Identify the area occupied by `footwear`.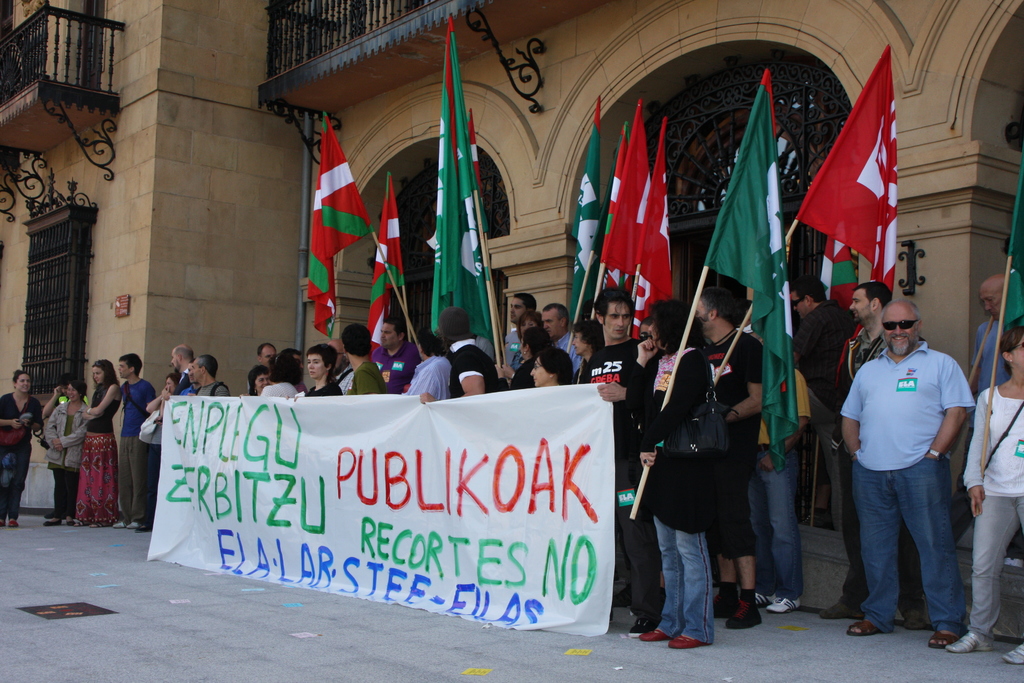
Area: {"x1": 930, "y1": 627, "x2": 956, "y2": 651}.
